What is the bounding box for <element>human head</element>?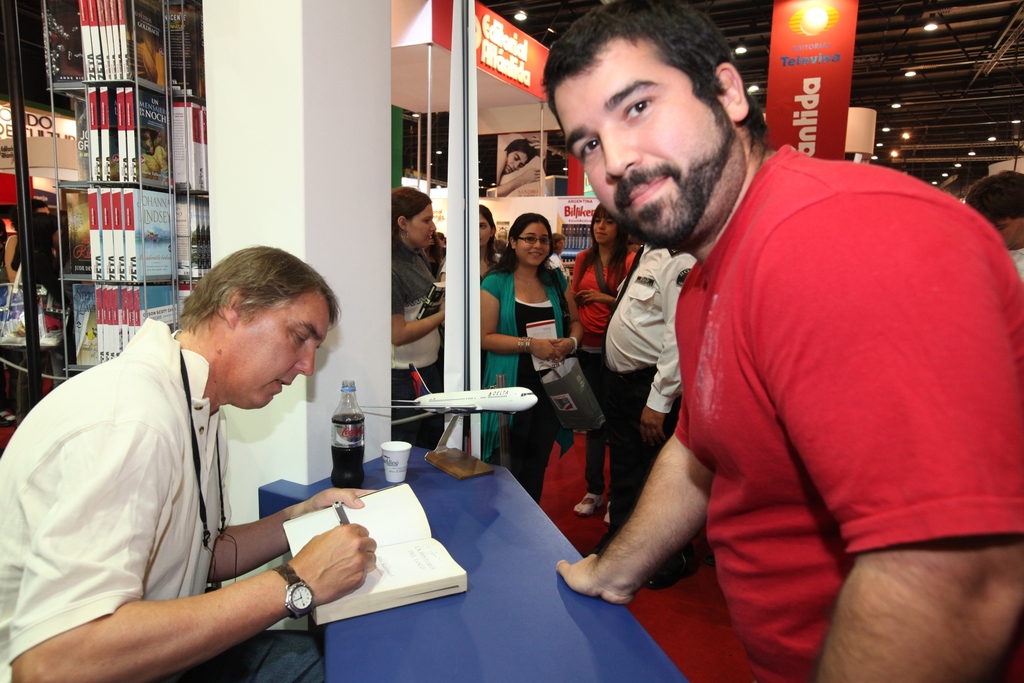
x1=477, y1=199, x2=497, y2=250.
